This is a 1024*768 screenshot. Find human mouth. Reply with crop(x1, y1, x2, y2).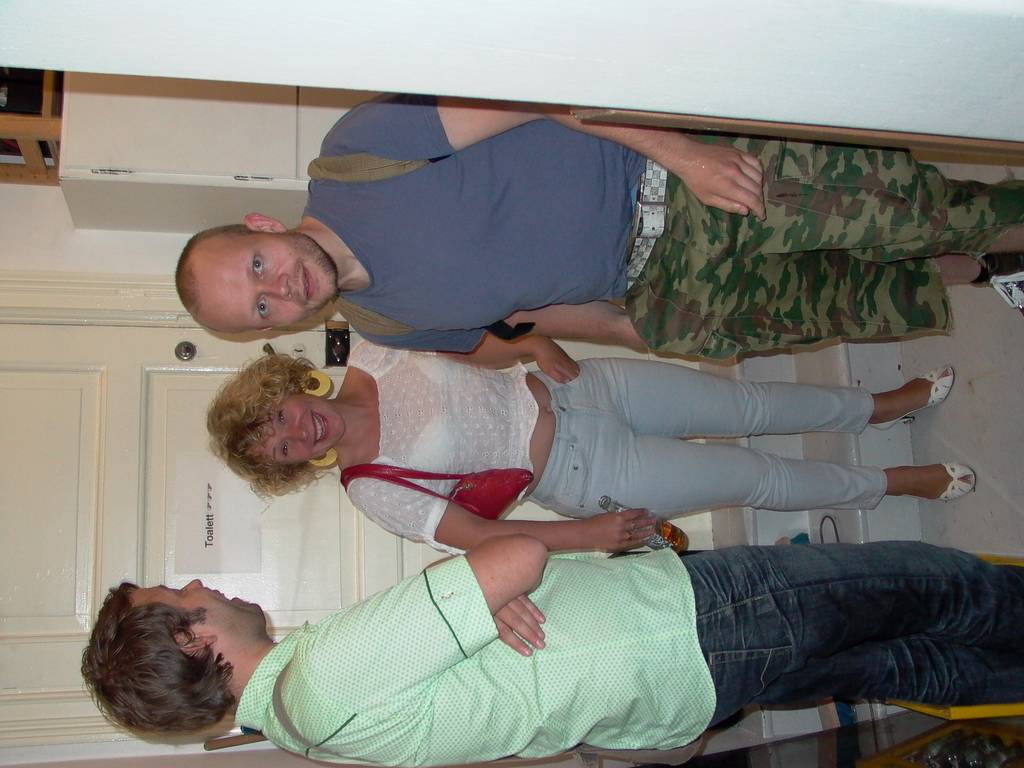
crop(305, 407, 330, 447).
